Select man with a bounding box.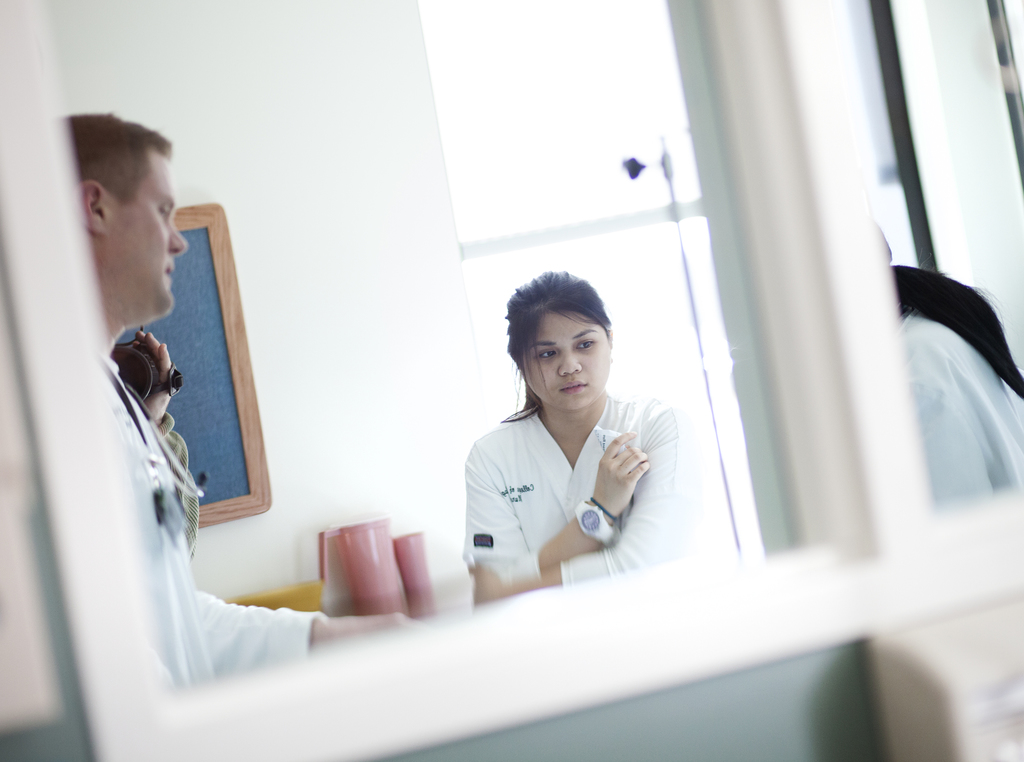
x1=52 y1=110 x2=412 y2=703.
